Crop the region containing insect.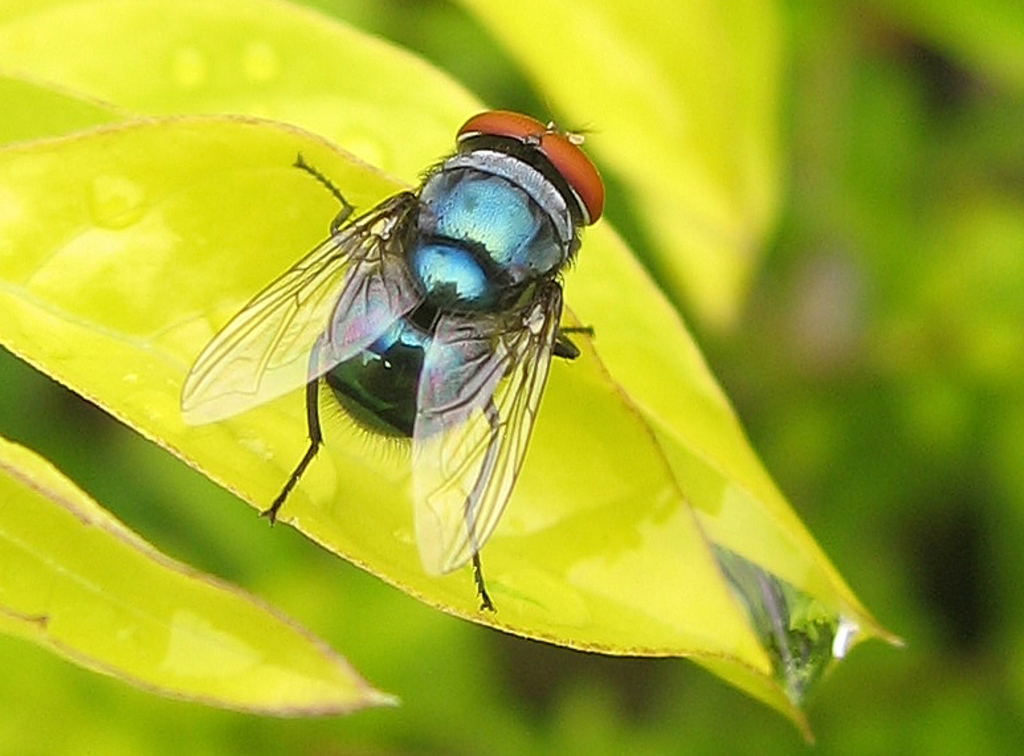
Crop region: <bbox>172, 99, 608, 613</bbox>.
